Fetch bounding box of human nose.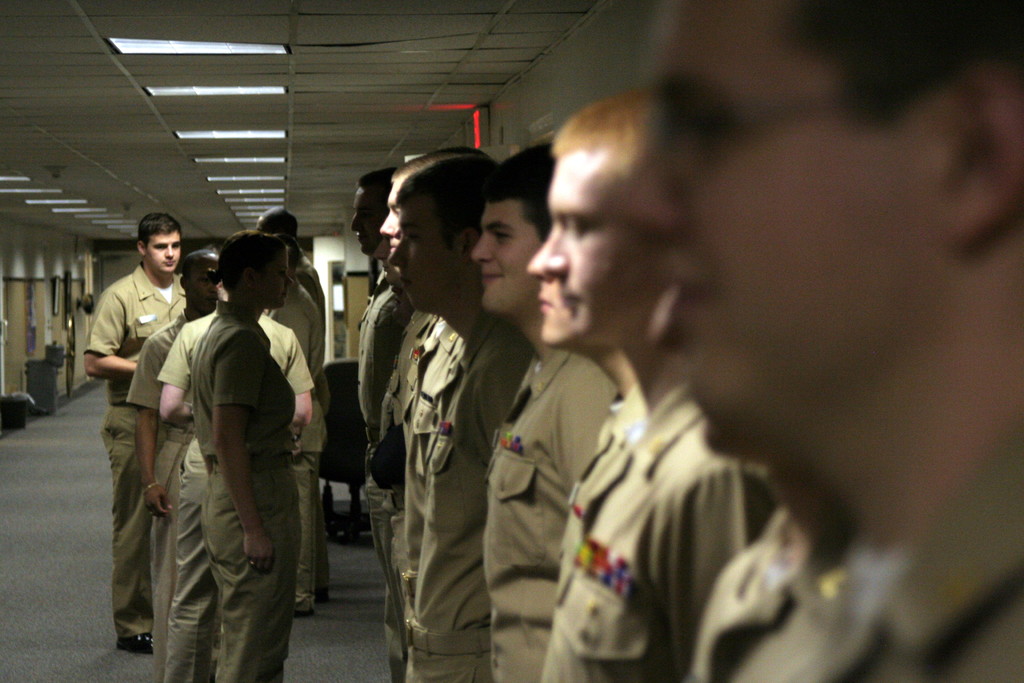
Bbox: x1=540, y1=226, x2=569, y2=279.
